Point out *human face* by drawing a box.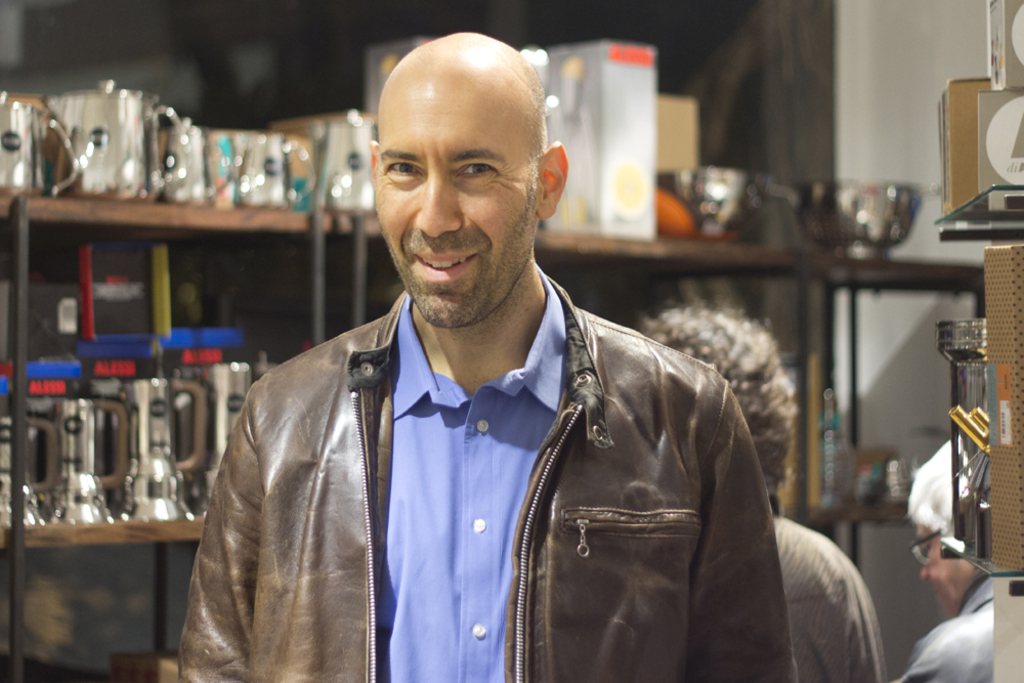
Rect(378, 69, 542, 325).
